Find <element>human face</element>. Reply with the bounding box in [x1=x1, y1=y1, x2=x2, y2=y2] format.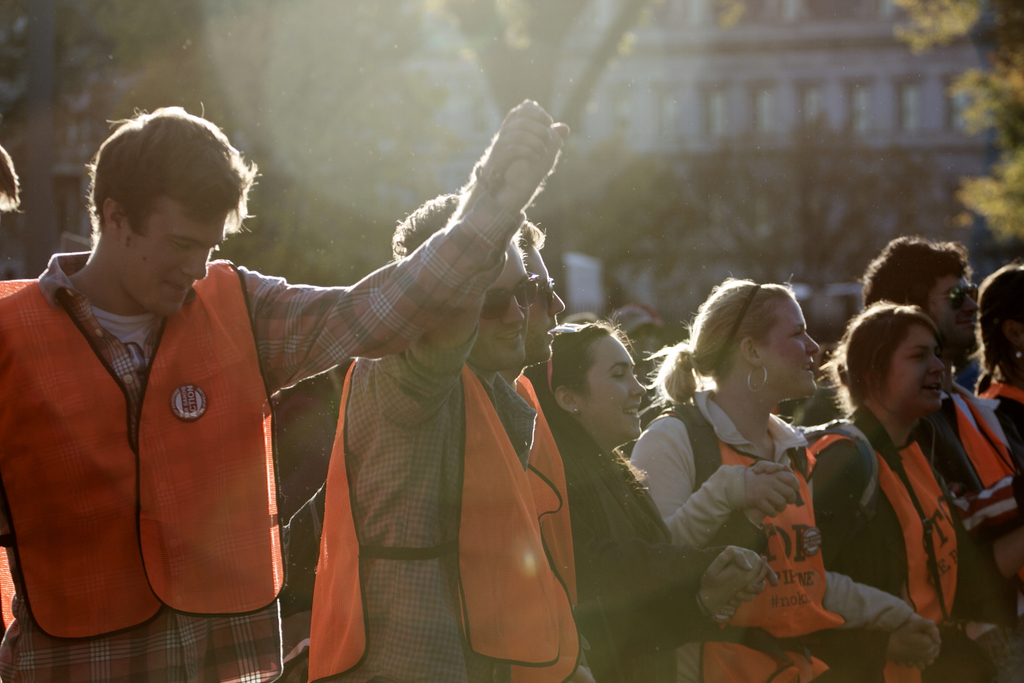
[x1=523, y1=246, x2=563, y2=368].
